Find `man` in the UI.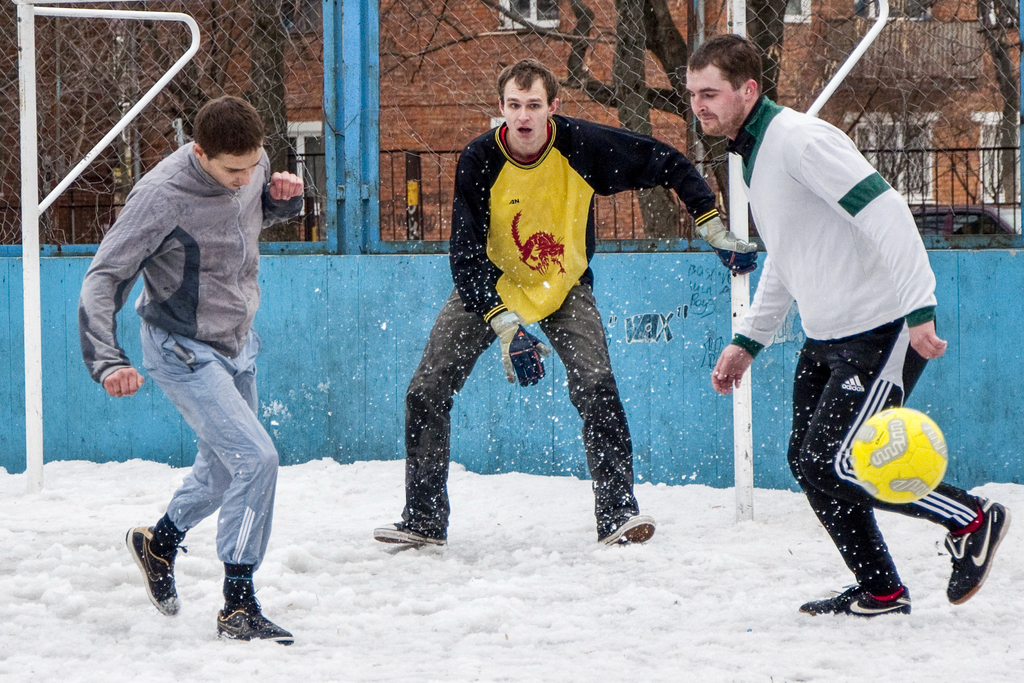
UI element at box=[70, 88, 292, 622].
